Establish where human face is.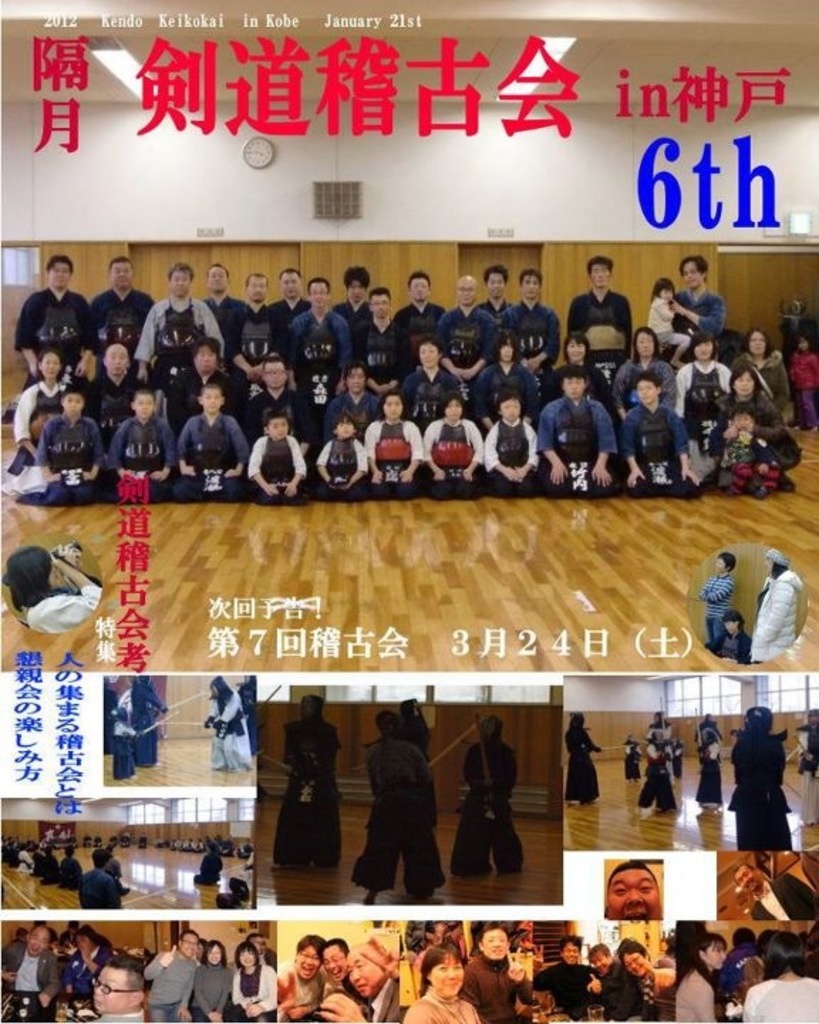
Established at x1=323 y1=947 x2=344 y2=971.
